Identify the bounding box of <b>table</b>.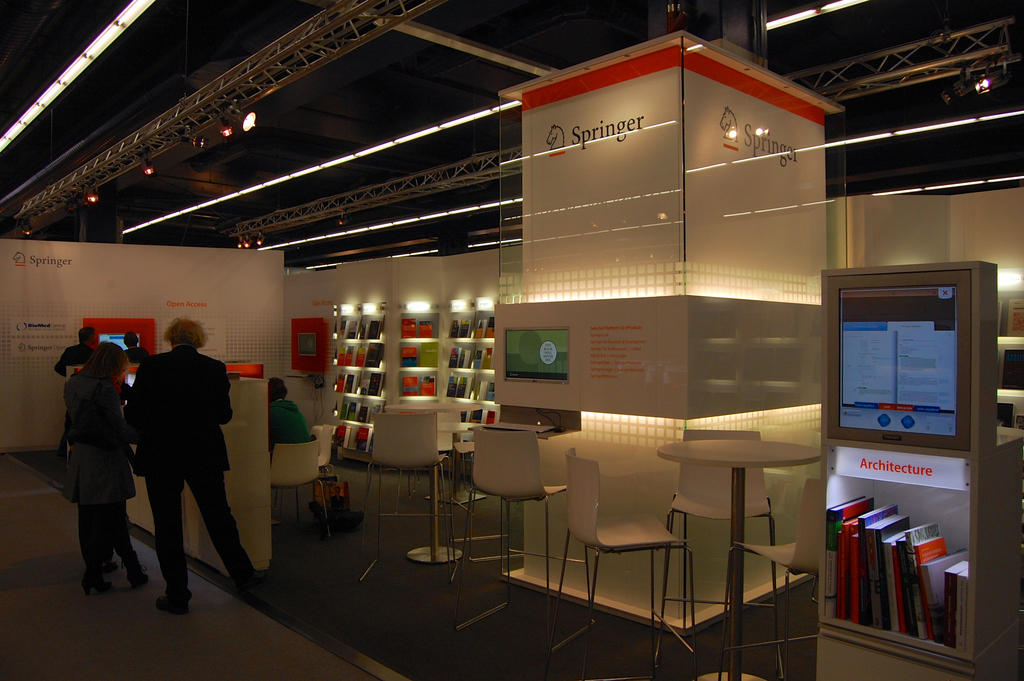
(x1=655, y1=410, x2=833, y2=644).
